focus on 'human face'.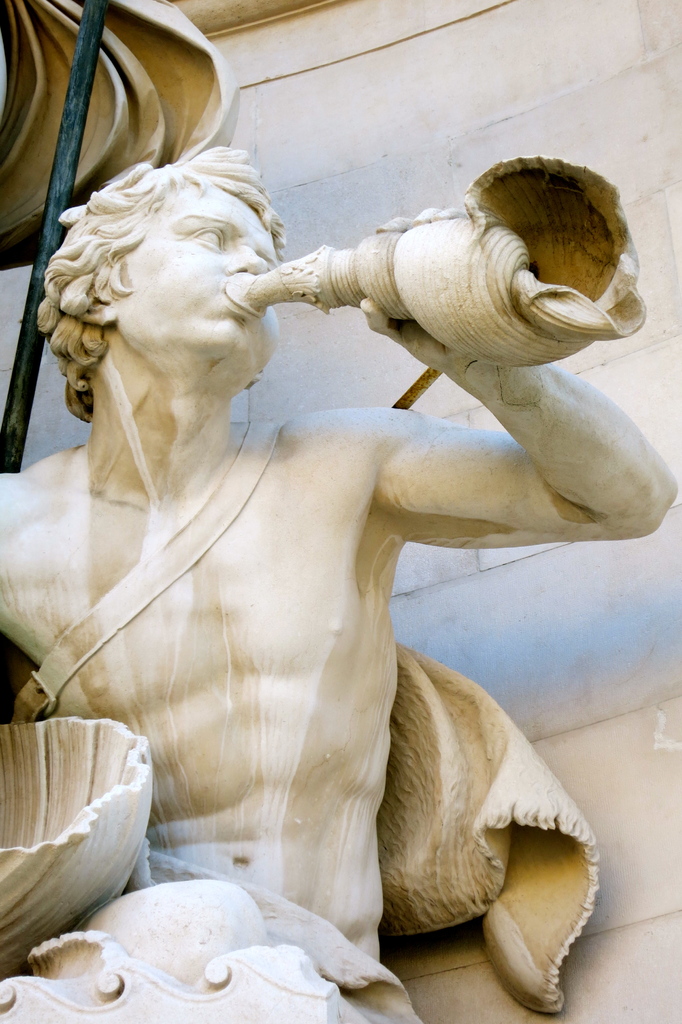
Focused at pyautogui.locateOnScreen(77, 174, 304, 365).
